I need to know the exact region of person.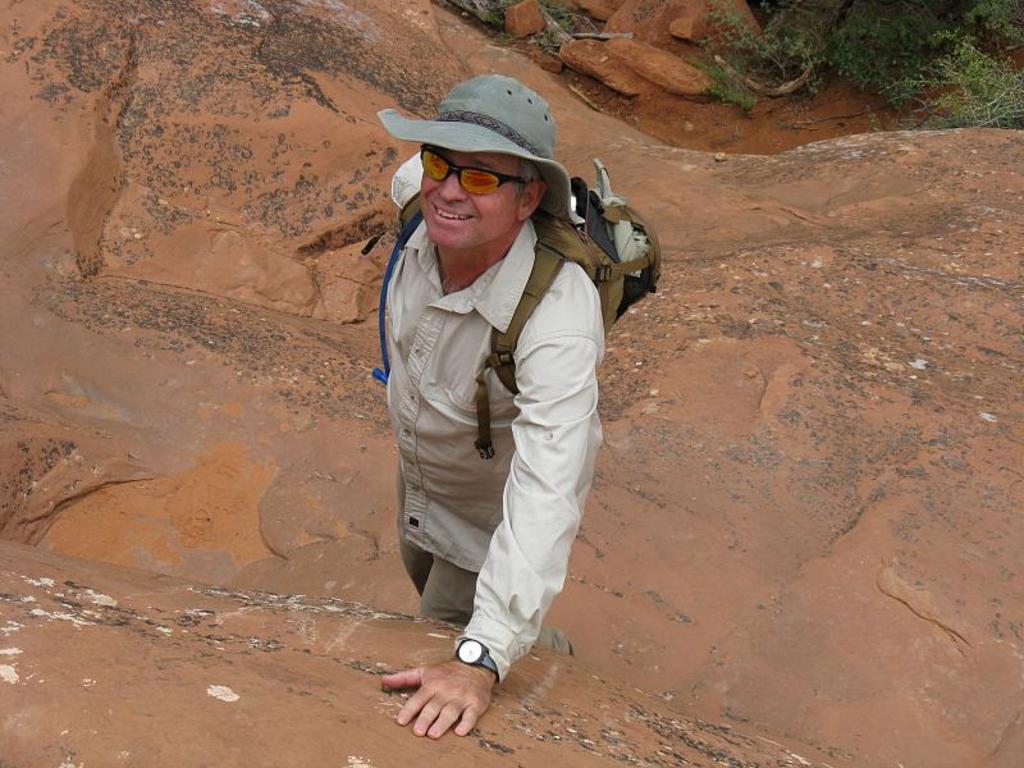
Region: 370:97:640:767.
